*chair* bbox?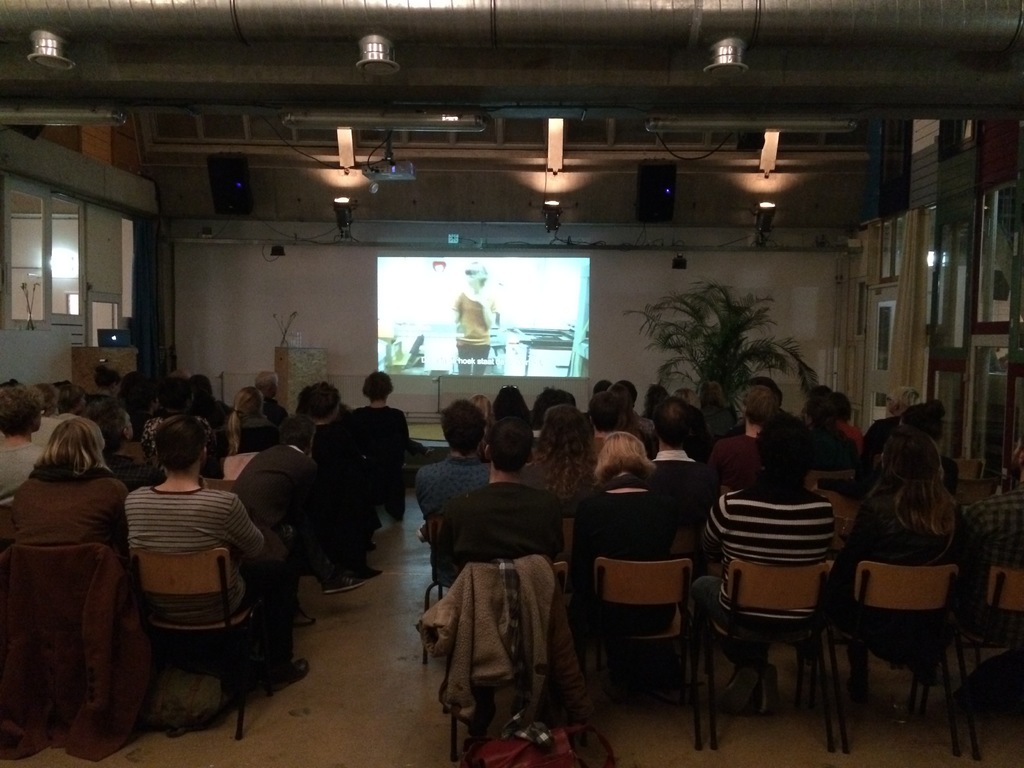
[956, 458, 989, 484]
